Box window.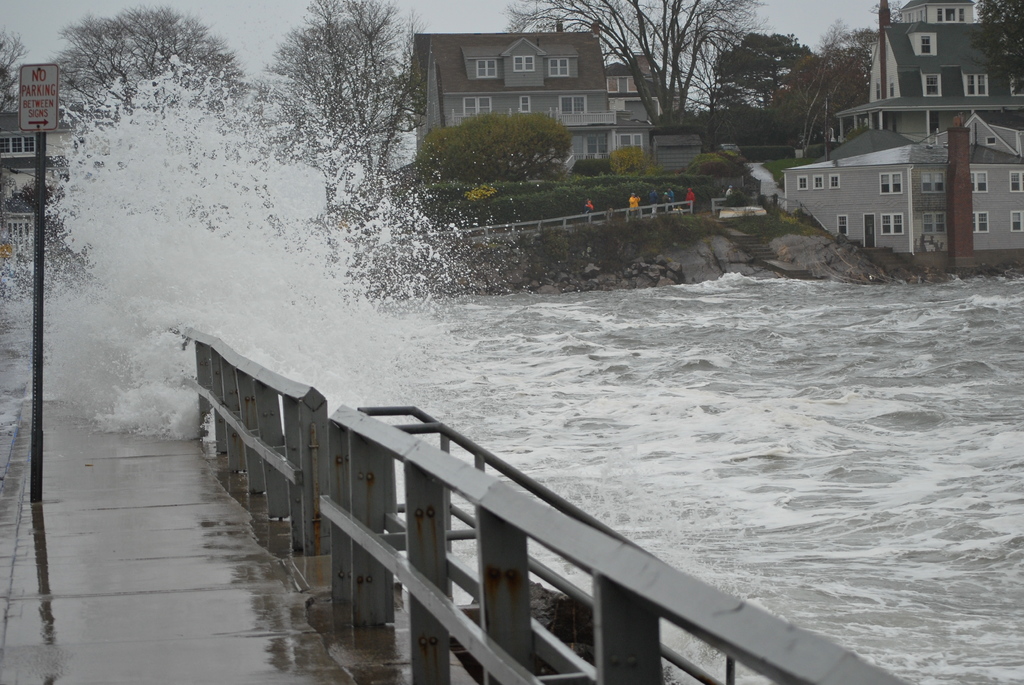
pyautogui.locateOnScreen(577, 132, 610, 153).
